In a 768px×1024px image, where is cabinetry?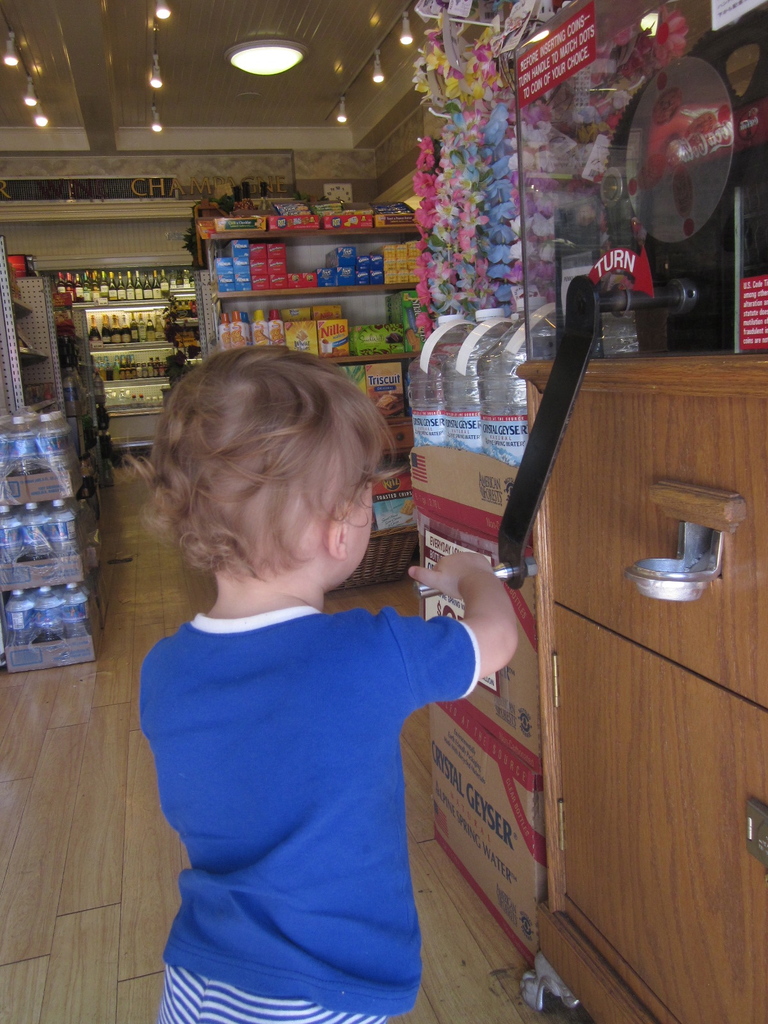
59,244,216,430.
